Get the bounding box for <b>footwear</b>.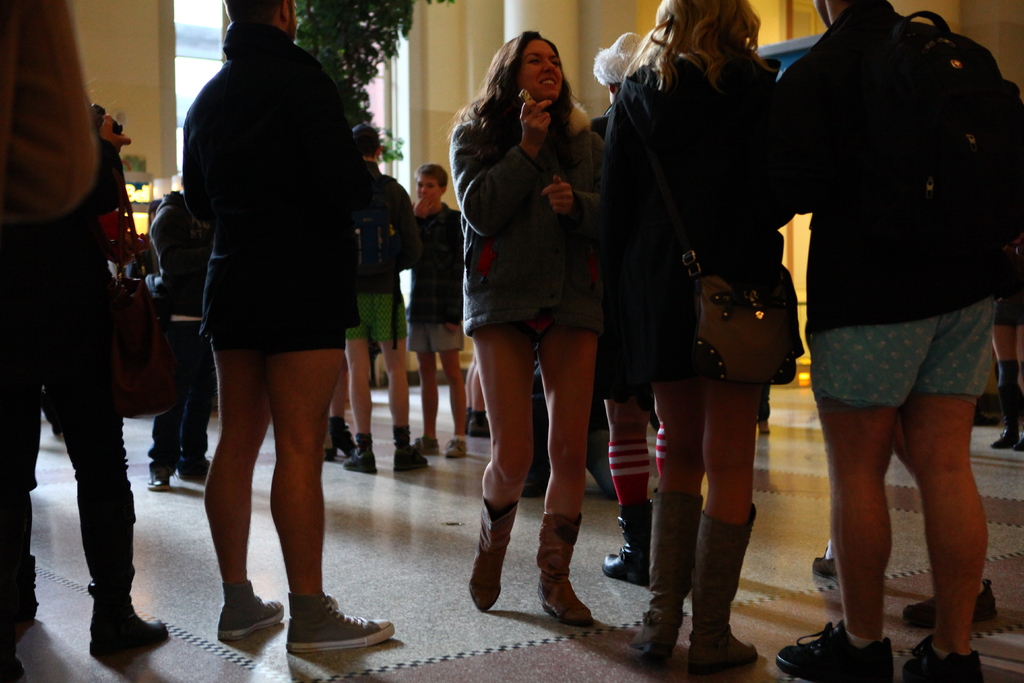
[467,412,493,437].
